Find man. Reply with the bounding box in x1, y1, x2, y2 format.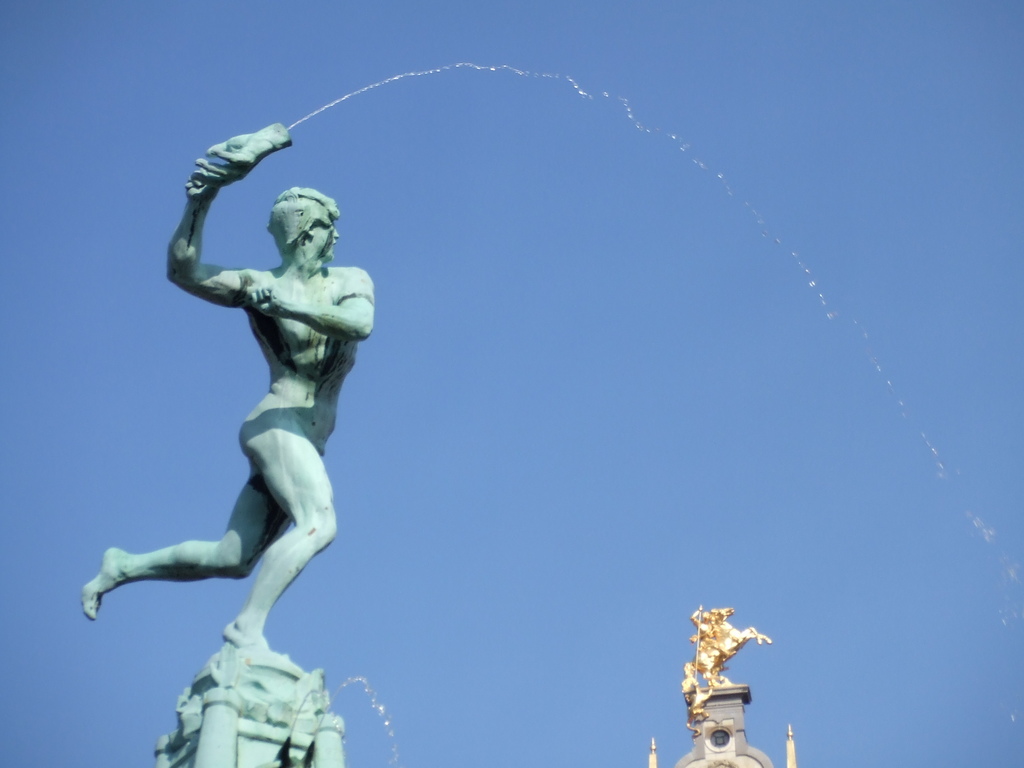
690, 605, 712, 645.
